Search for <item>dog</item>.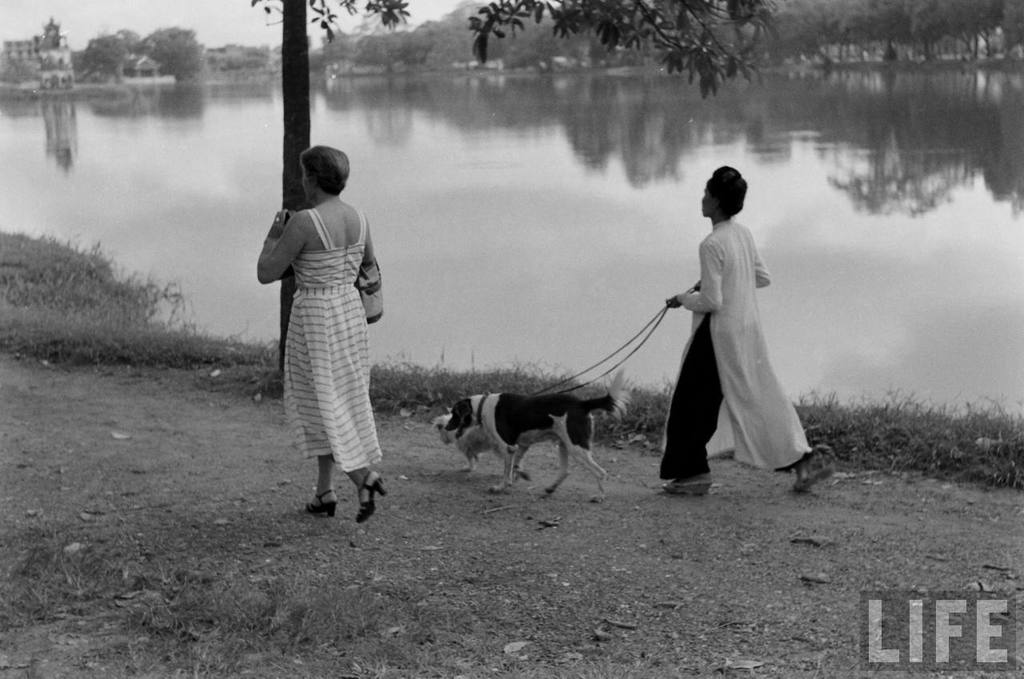
Found at [x1=444, y1=369, x2=639, y2=501].
